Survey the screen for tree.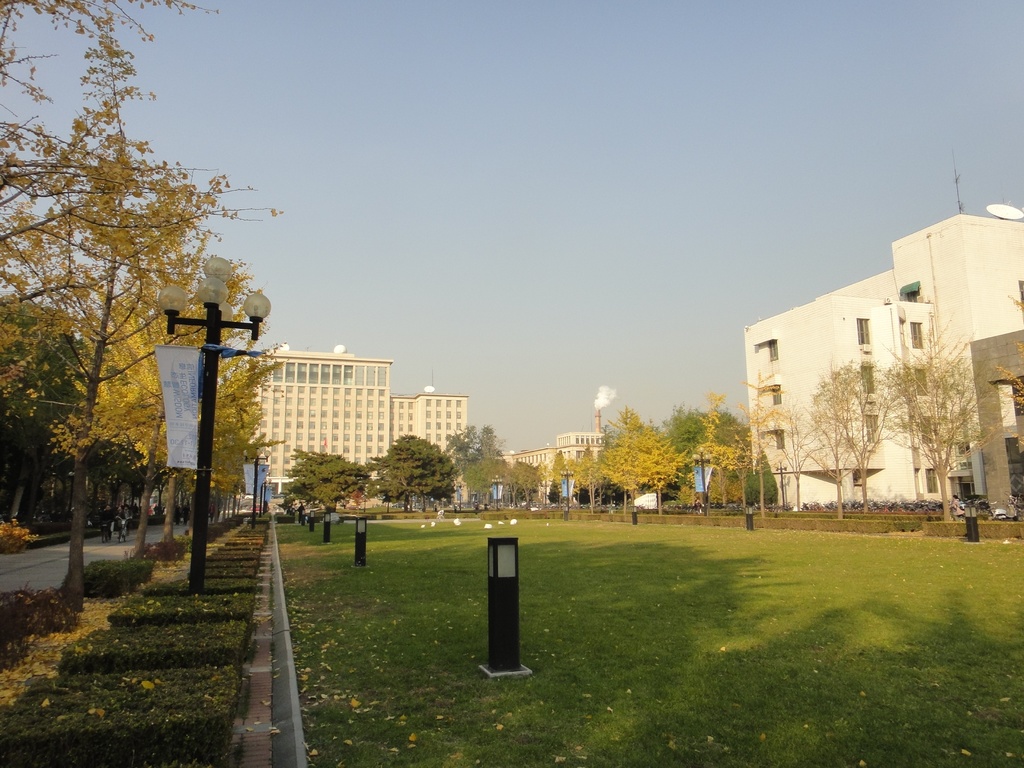
Survey found: [x1=888, y1=311, x2=1016, y2=527].
